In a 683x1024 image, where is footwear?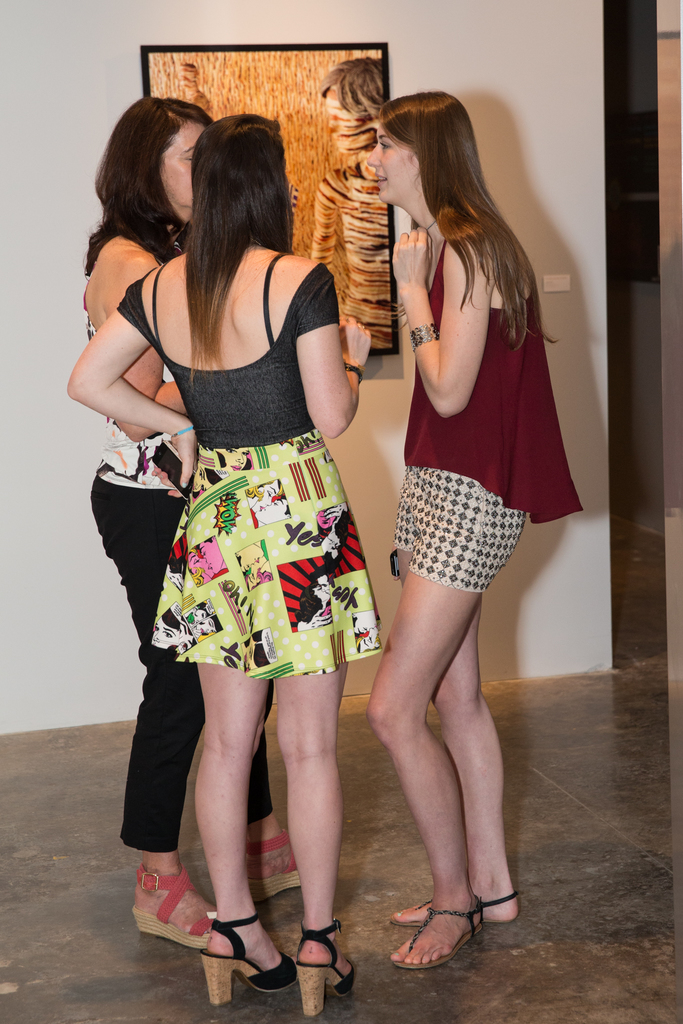
pyautogui.locateOnScreen(245, 824, 298, 904).
